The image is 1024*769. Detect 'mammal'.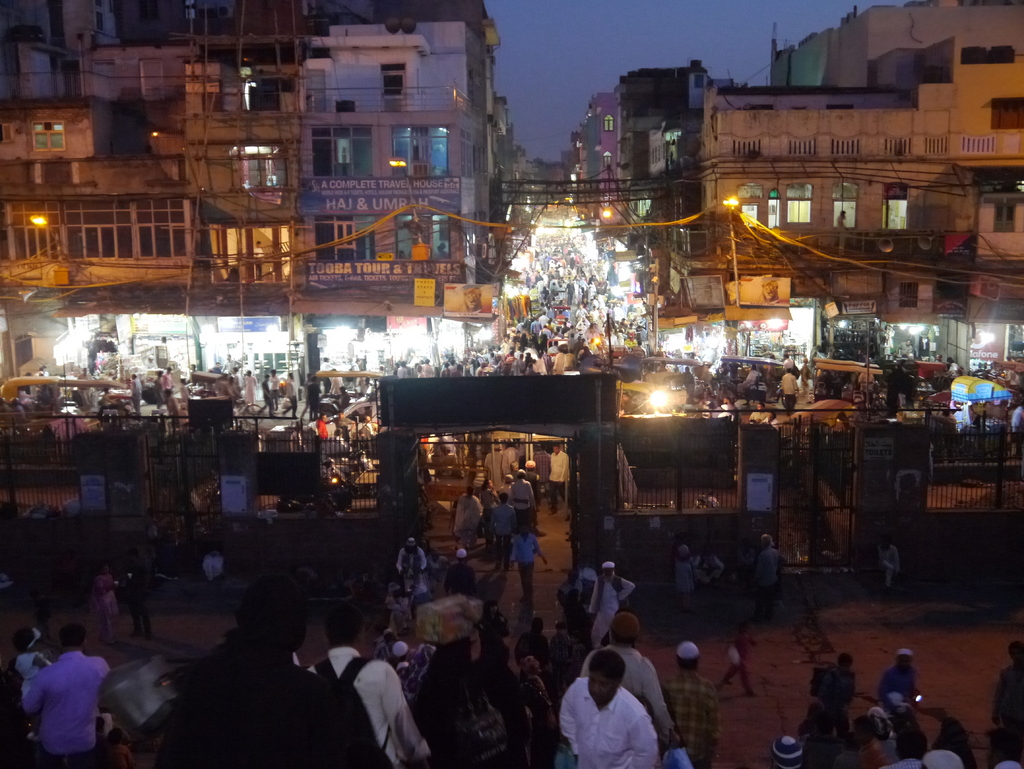
Detection: detection(588, 560, 639, 647).
